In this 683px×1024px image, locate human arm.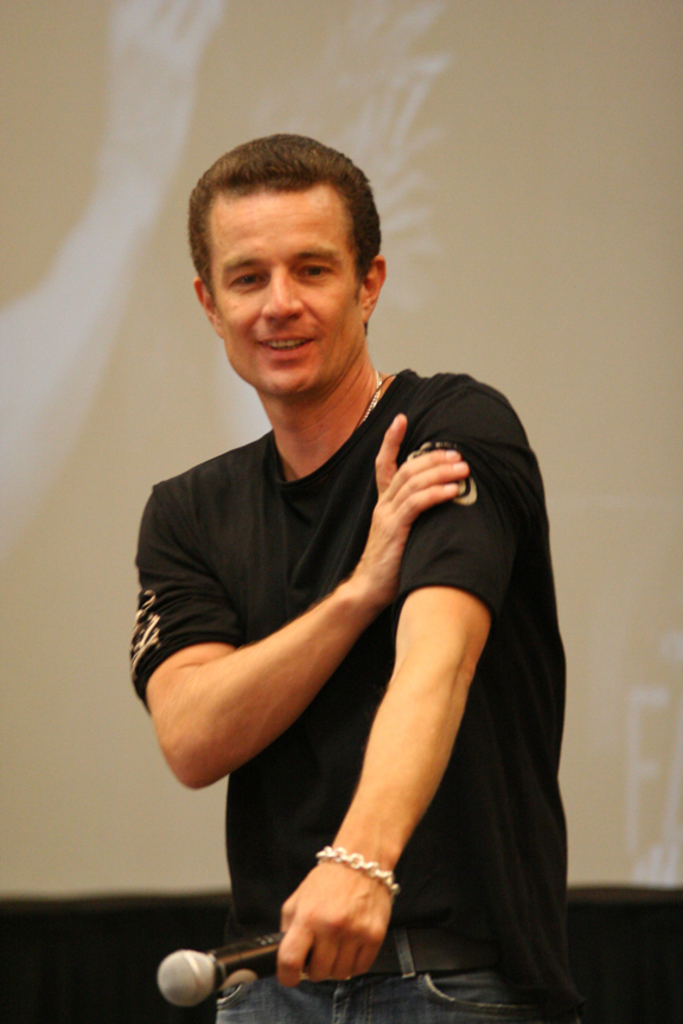
Bounding box: 140 409 471 793.
